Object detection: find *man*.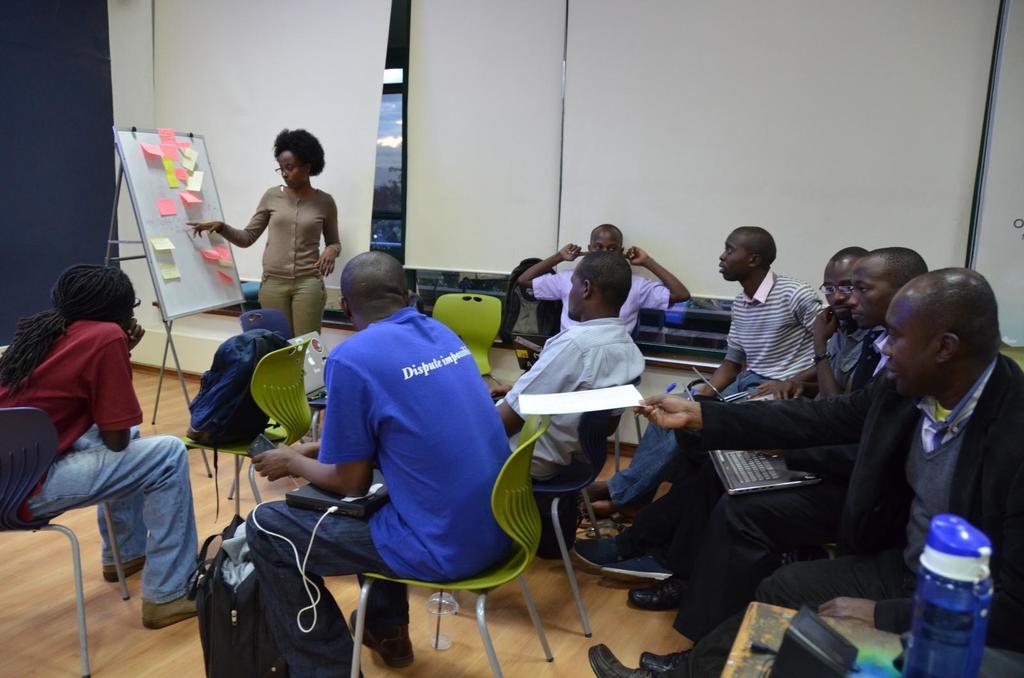
BBox(586, 227, 839, 519).
